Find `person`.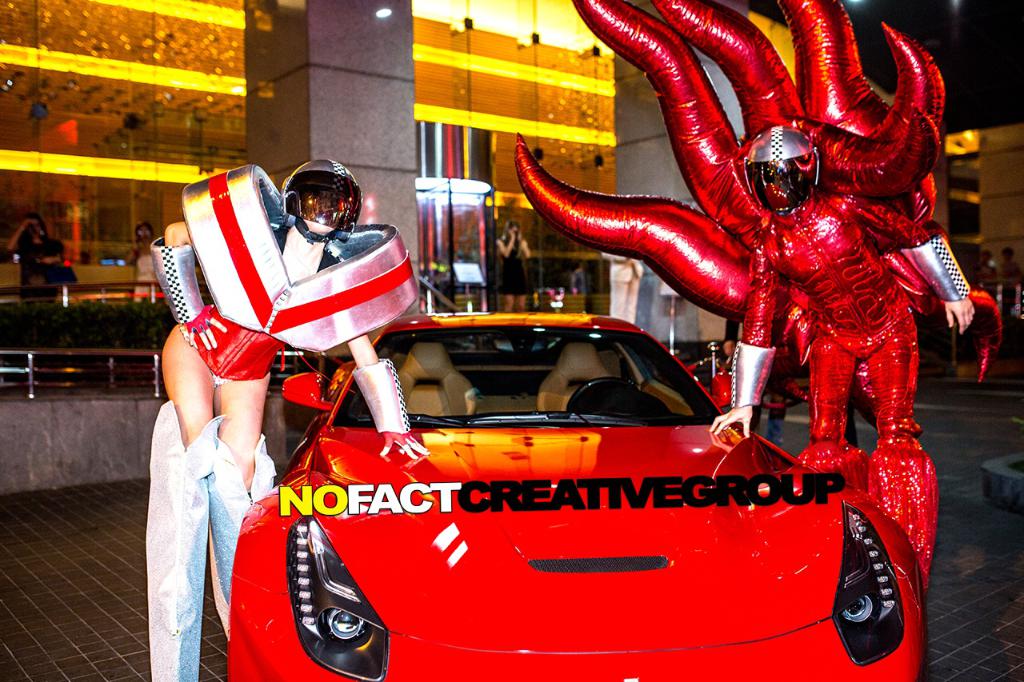
[left=717, top=123, right=968, bottom=606].
